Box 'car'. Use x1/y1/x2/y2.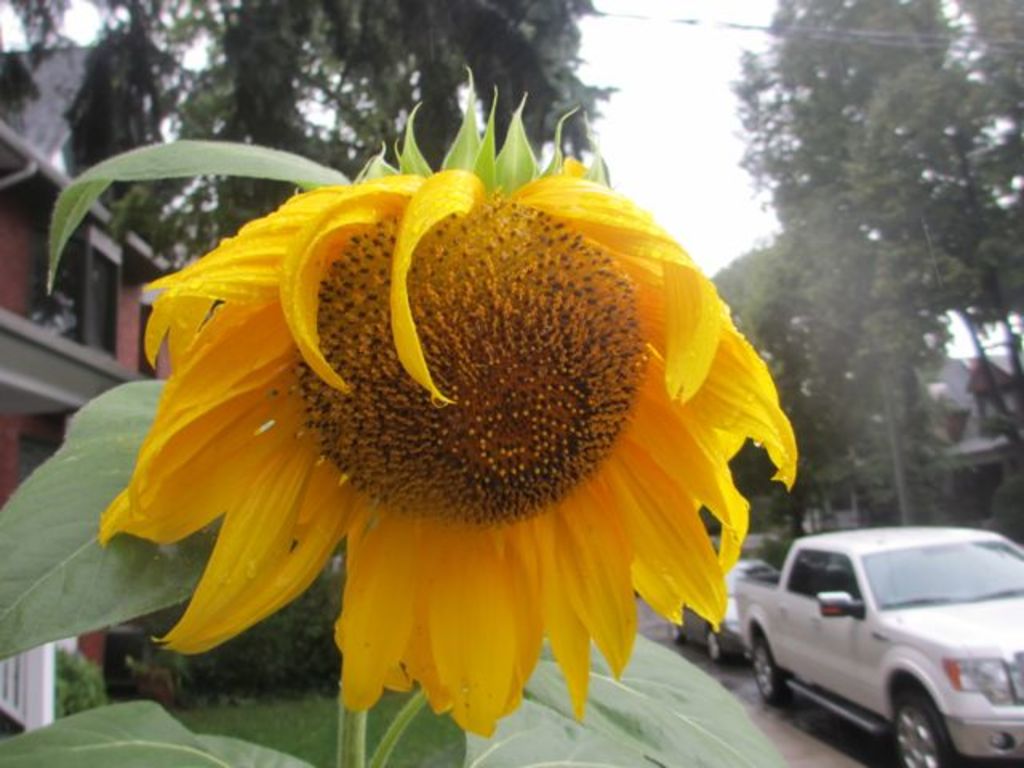
667/557/779/662.
